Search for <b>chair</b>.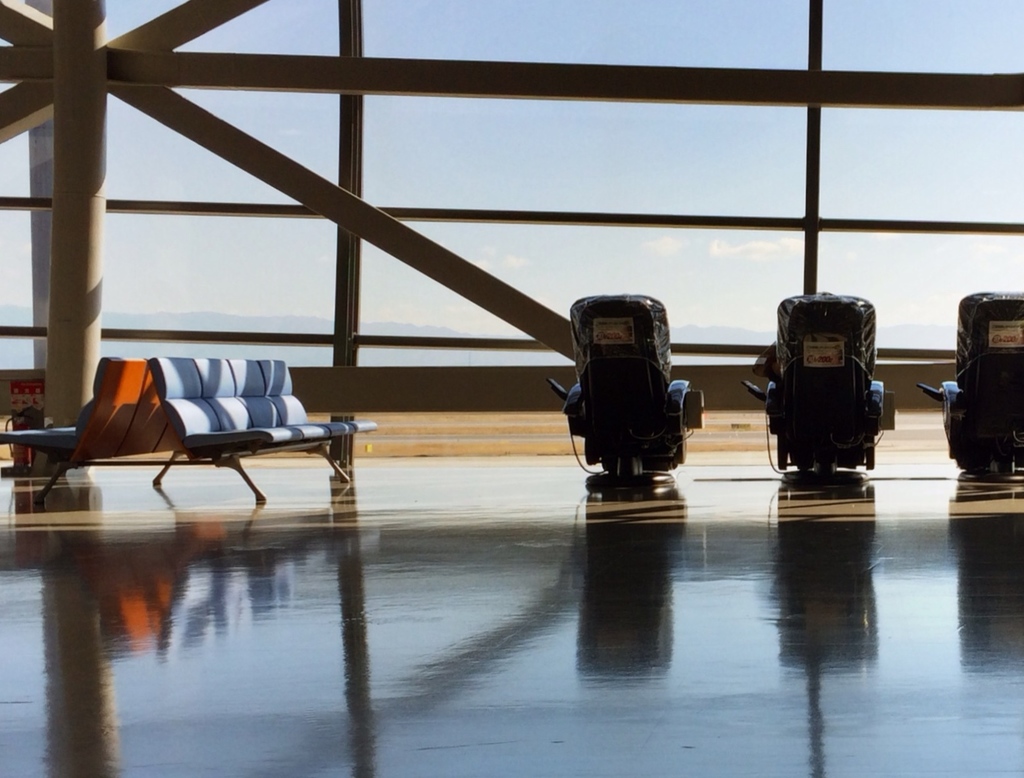
Found at left=919, top=290, right=1023, bottom=475.
